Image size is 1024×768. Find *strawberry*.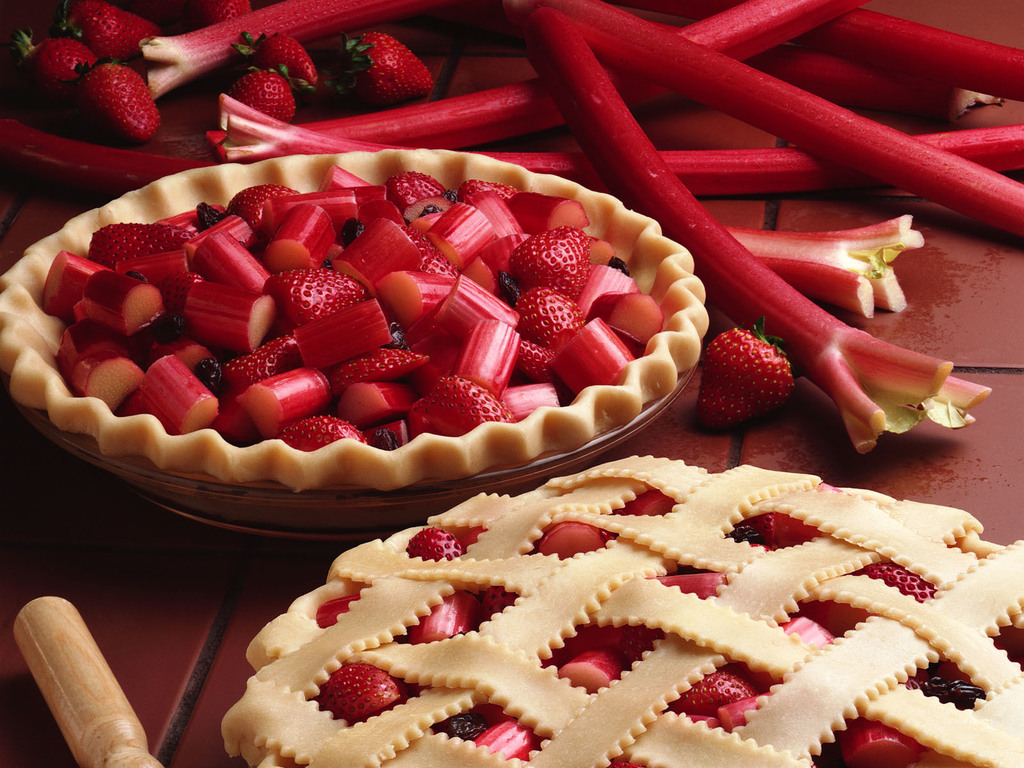
<bbox>667, 666, 756, 716</bbox>.
